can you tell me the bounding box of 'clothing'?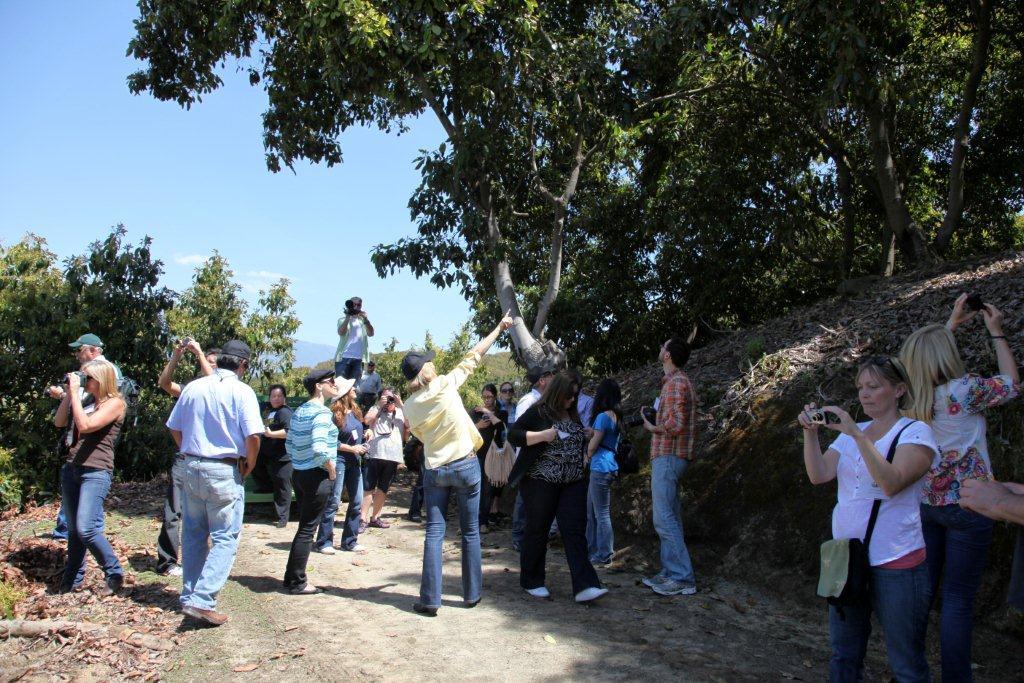
crop(292, 469, 328, 596).
